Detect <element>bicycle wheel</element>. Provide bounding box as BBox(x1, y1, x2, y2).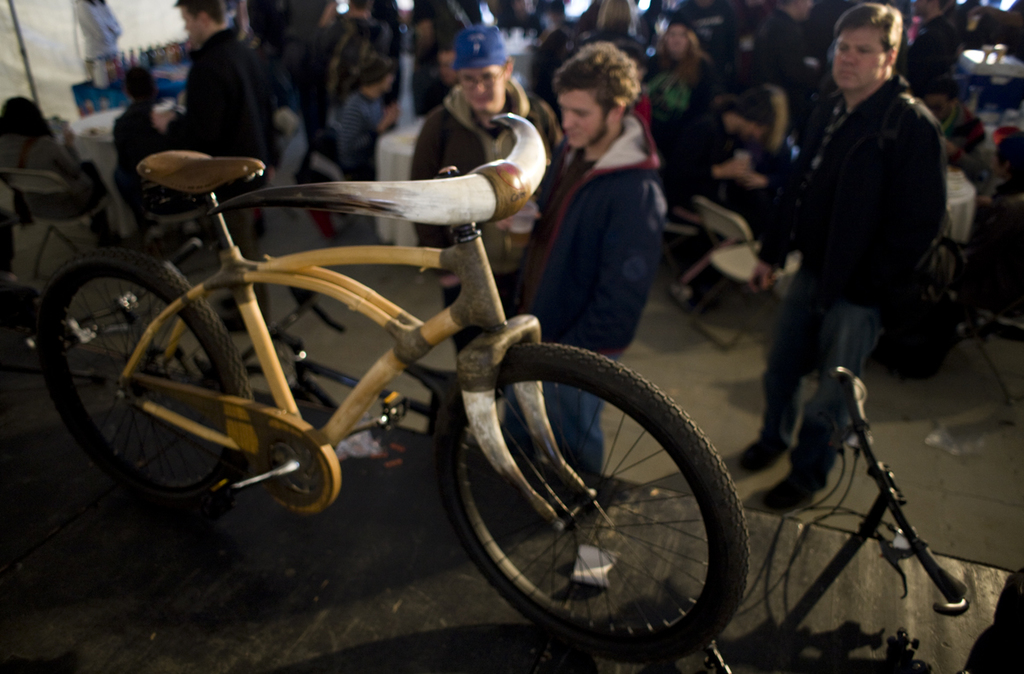
BBox(35, 241, 249, 507).
